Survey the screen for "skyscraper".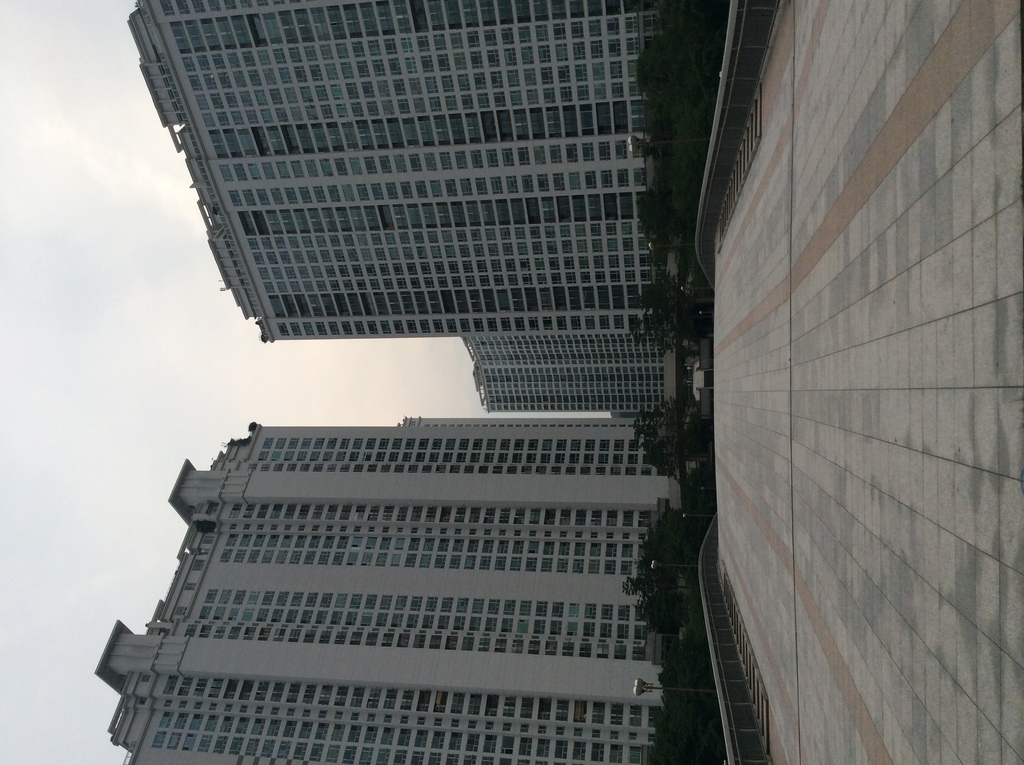
Survey found: (451,330,675,419).
